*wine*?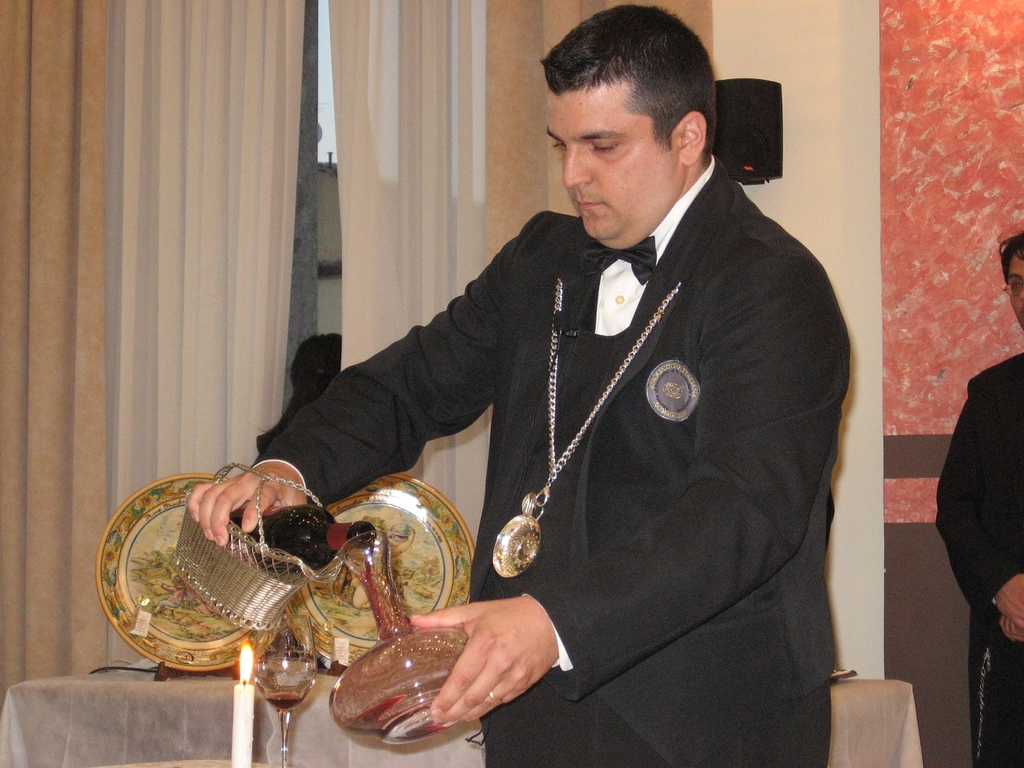
box=[332, 567, 456, 742]
